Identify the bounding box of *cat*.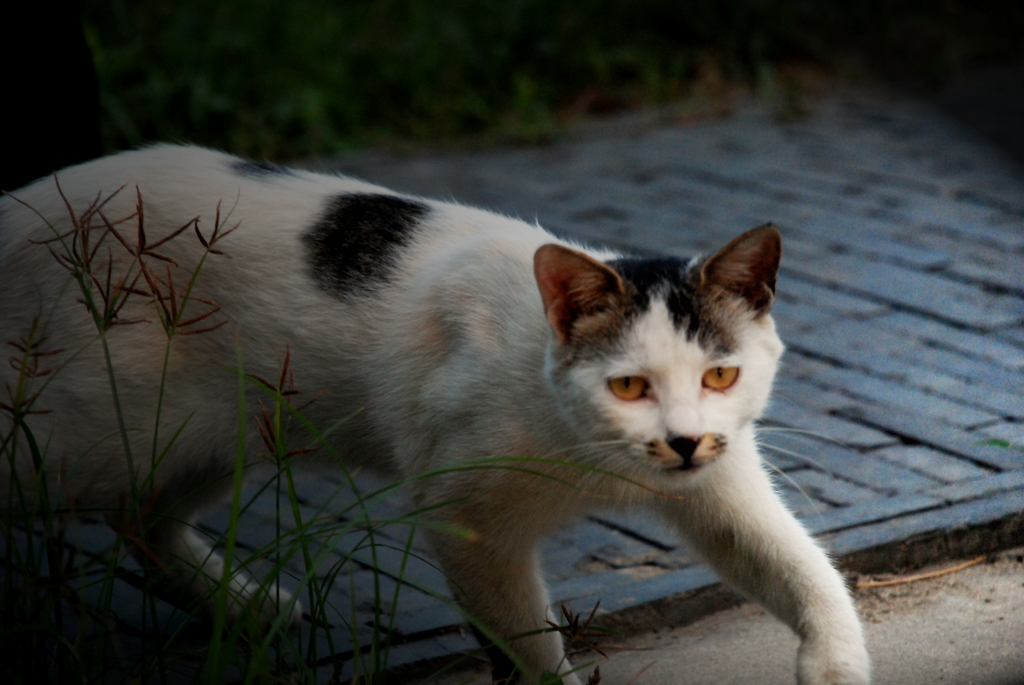
Rect(0, 133, 874, 684).
